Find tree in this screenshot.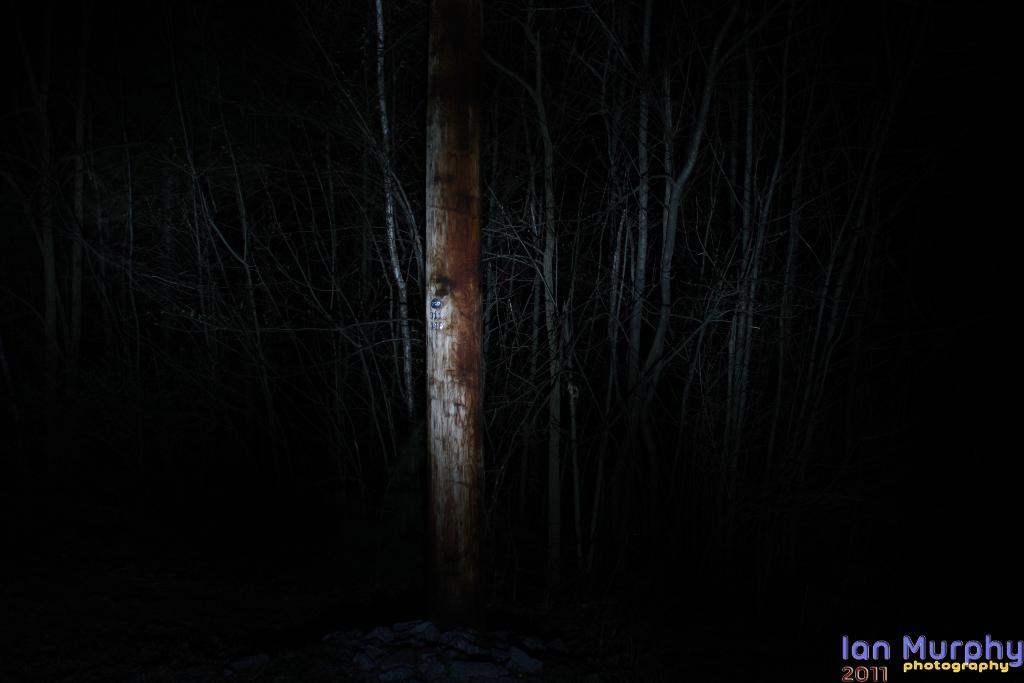
The bounding box for tree is (x1=426, y1=0, x2=490, y2=667).
